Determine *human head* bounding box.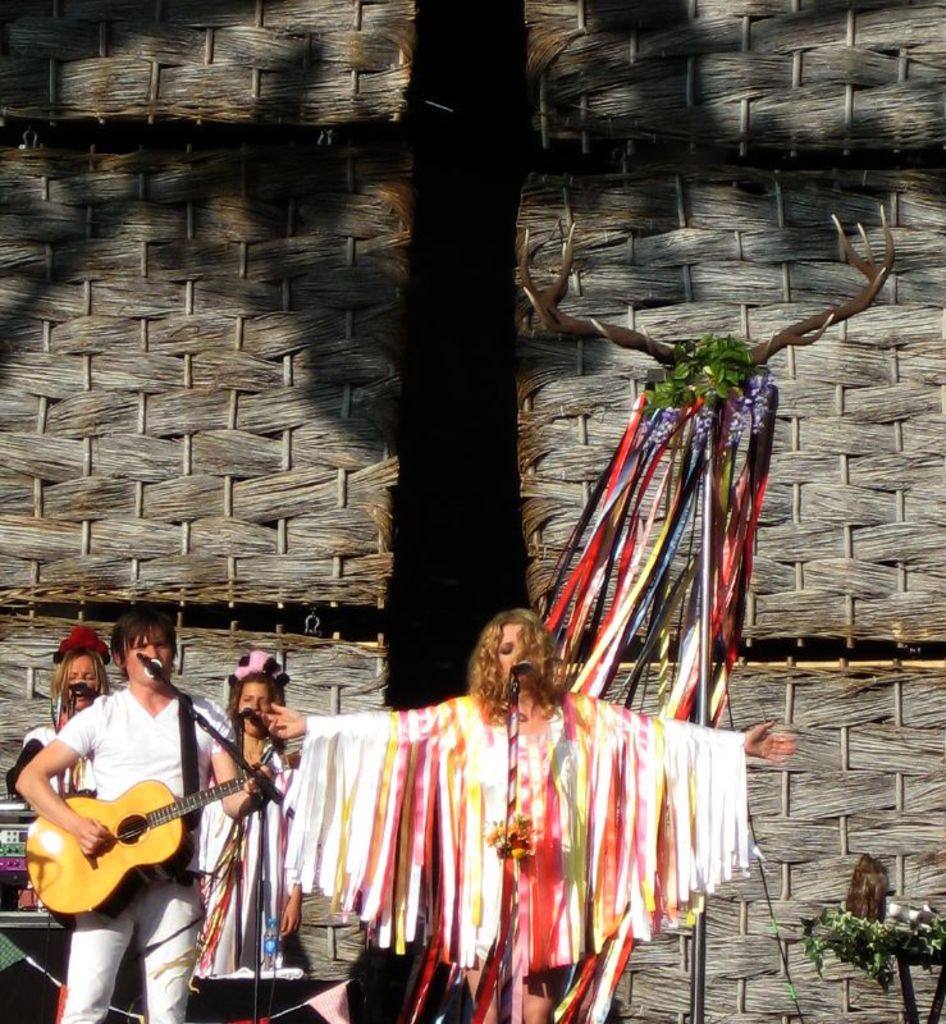
Determined: pyautogui.locateOnScreen(110, 607, 177, 687).
